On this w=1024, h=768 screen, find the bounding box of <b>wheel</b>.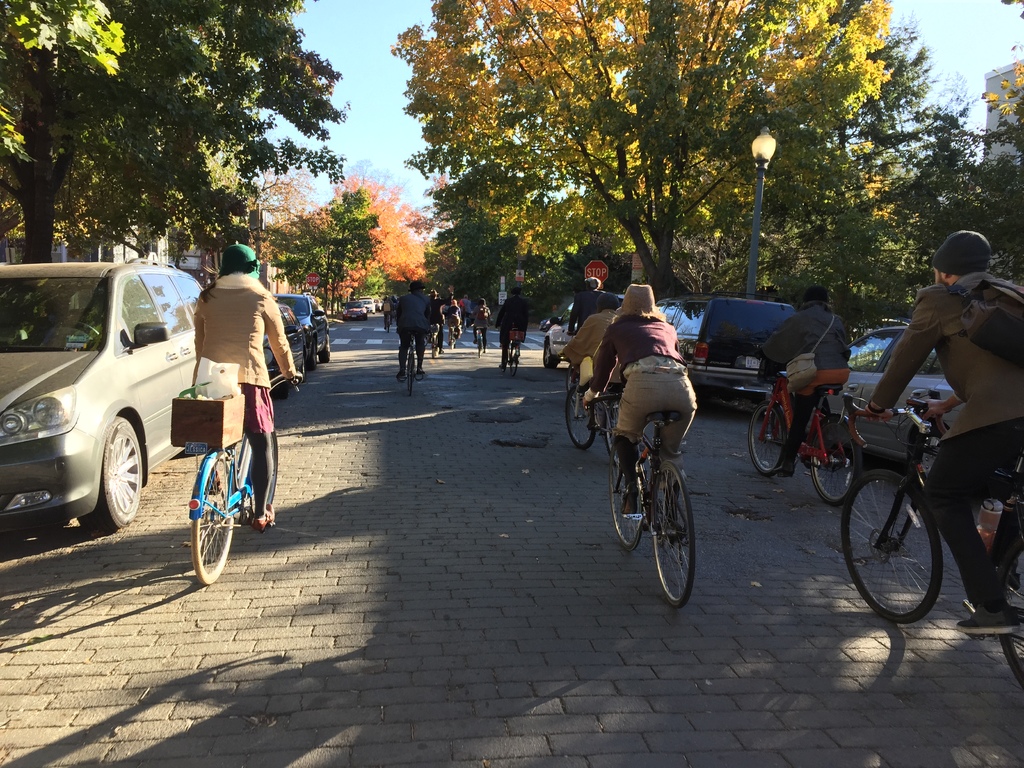
Bounding box: [x1=749, y1=397, x2=787, y2=474].
